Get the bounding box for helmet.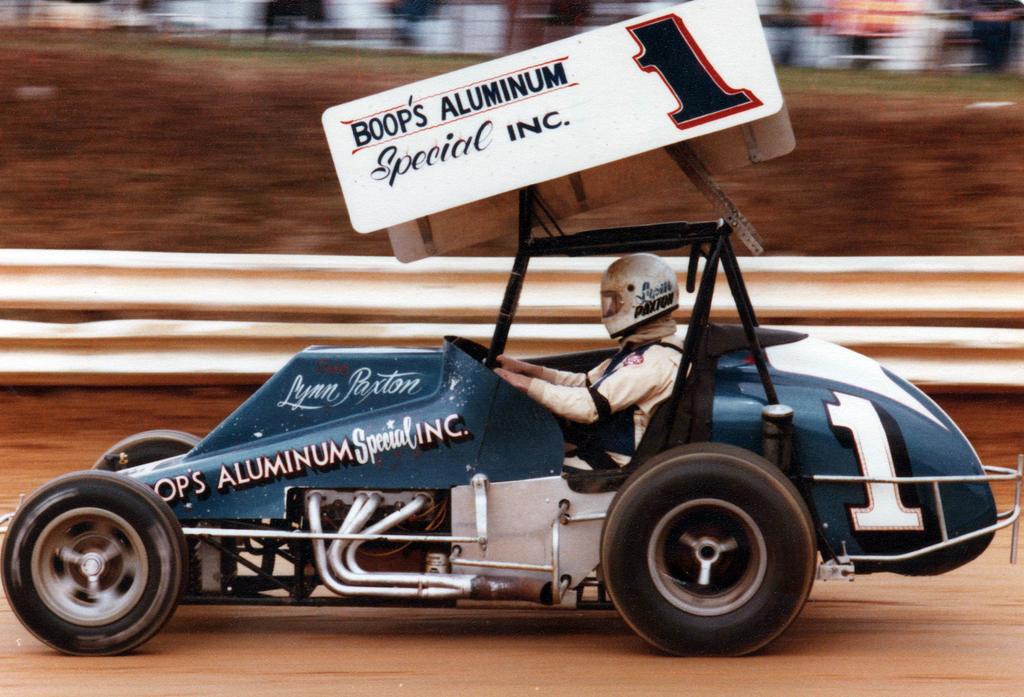
left=596, top=251, right=682, bottom=337.
